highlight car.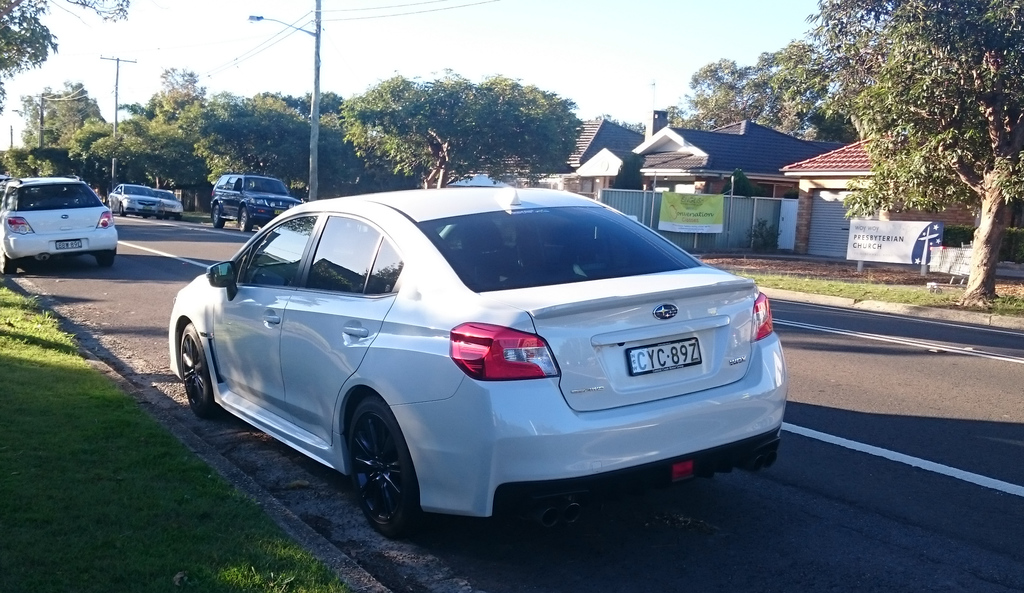
Highlighted region: region(212, 175, 300, 227).
